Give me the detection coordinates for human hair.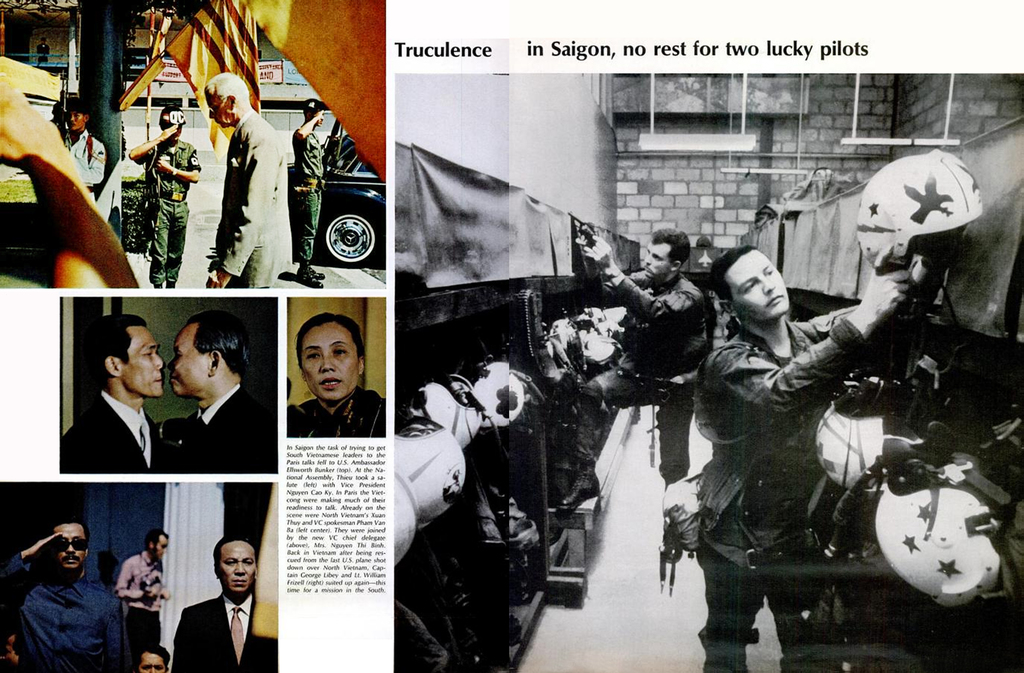
bbox(650, 228, 690, 277).
